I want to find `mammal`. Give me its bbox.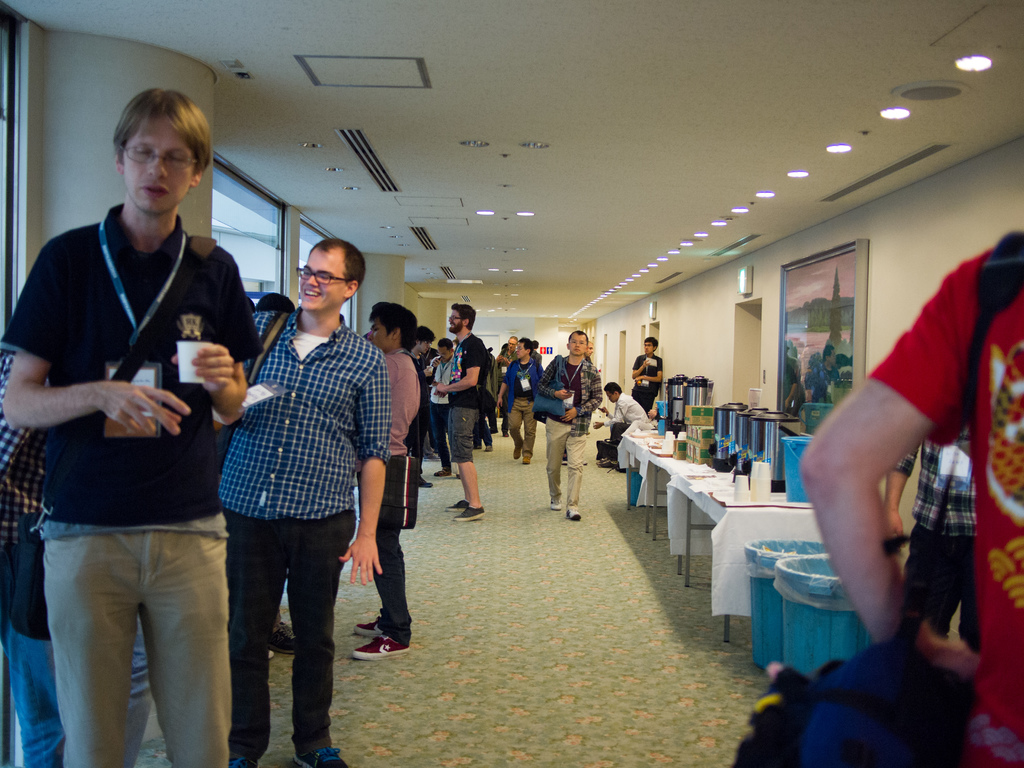
(429, 335, 459, 479).
